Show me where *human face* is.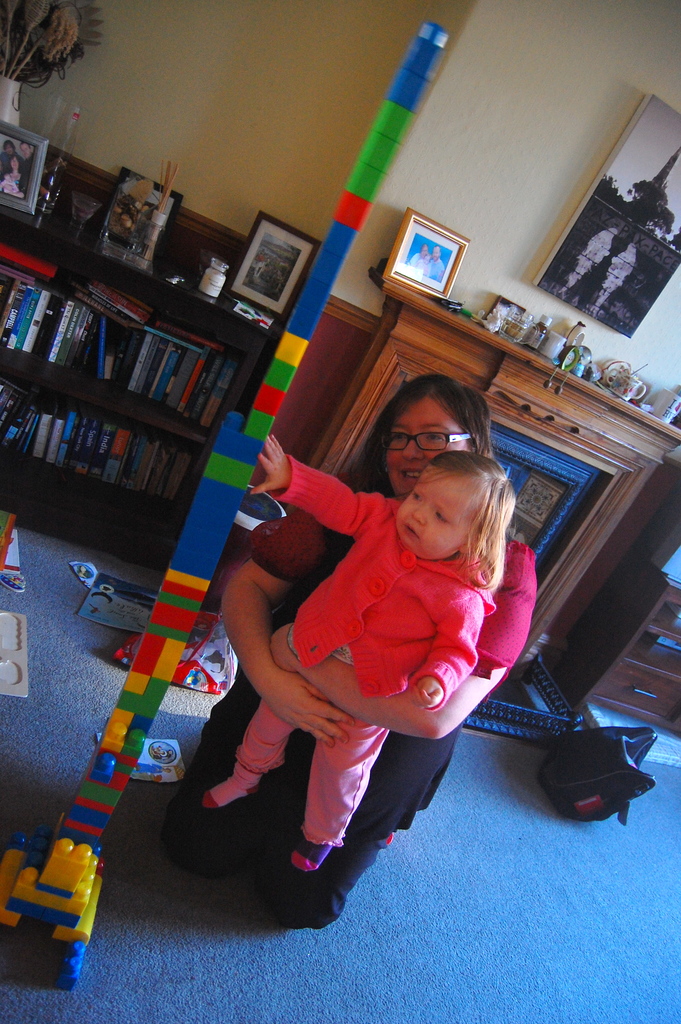
*human face* is at [18,141,32,159].
